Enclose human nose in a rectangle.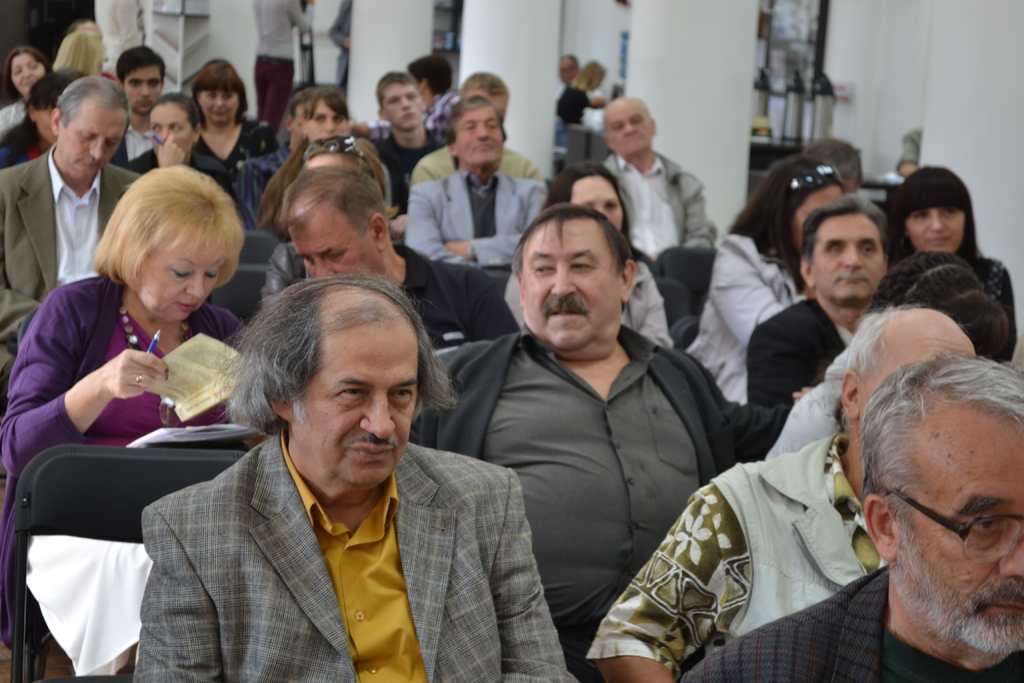
312/259/333/278.
